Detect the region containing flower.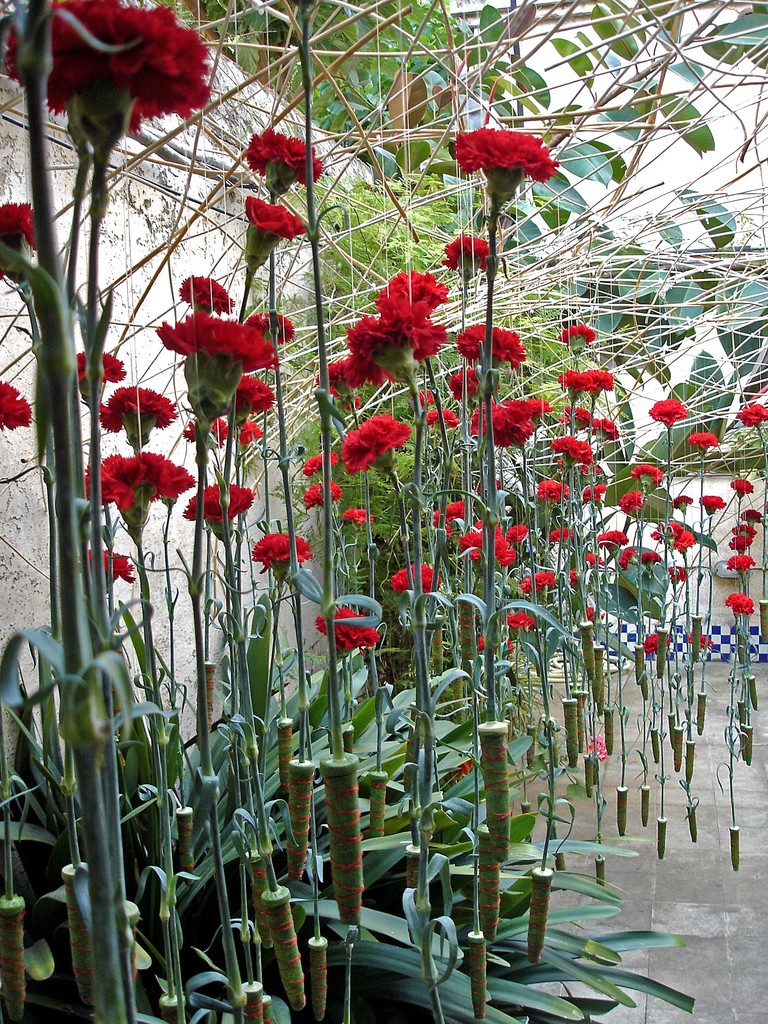
(x1=3, y1=0, x2=209, y2=171).
